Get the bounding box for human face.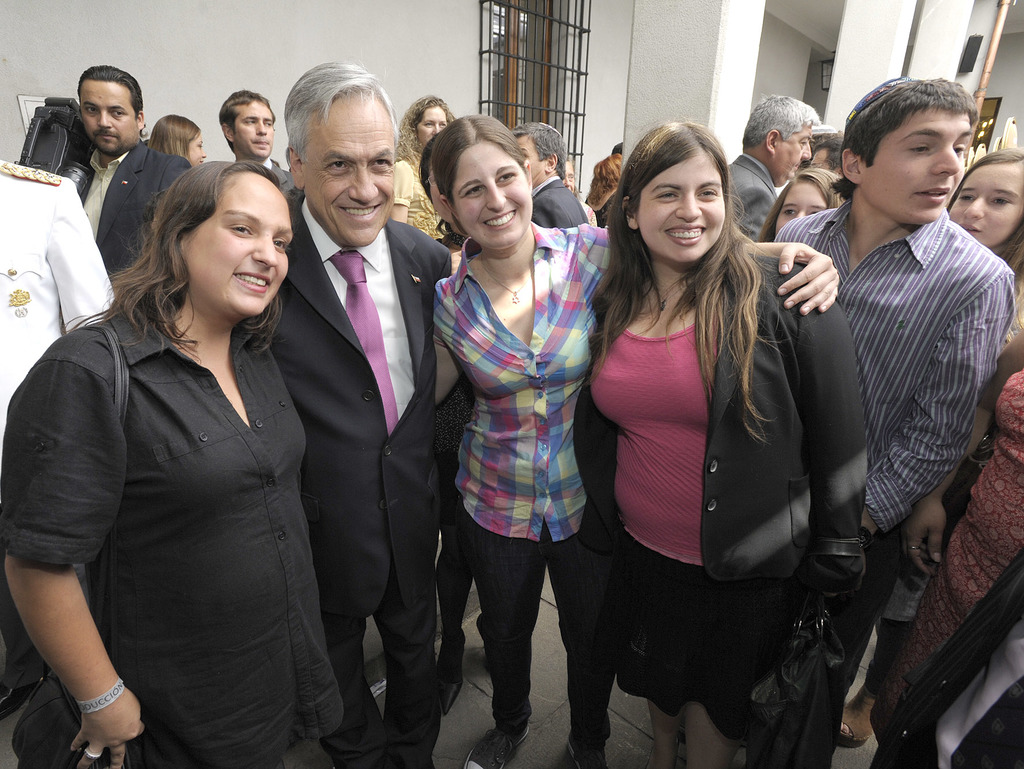
187, 181, 293, 318.
